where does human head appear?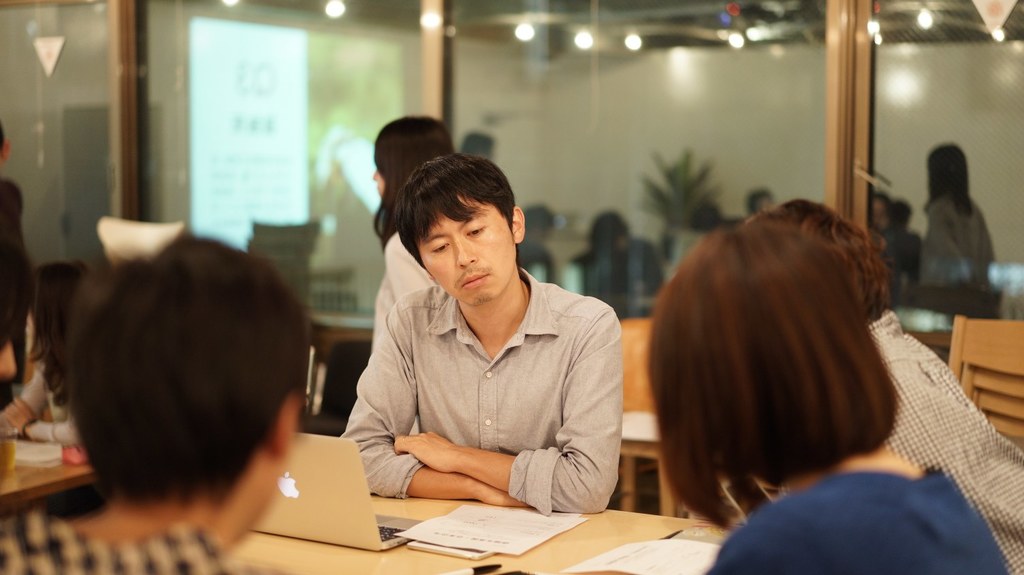
Appears at (371,114,455,203).
